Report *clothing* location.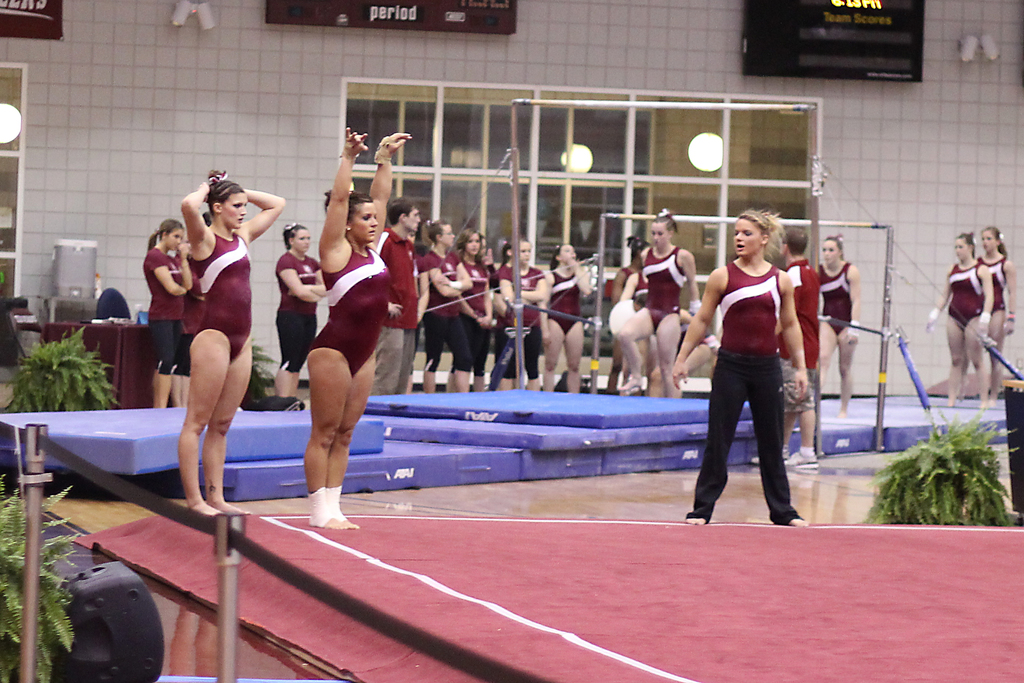
Report: BBox(950, 259, 985, 330).
